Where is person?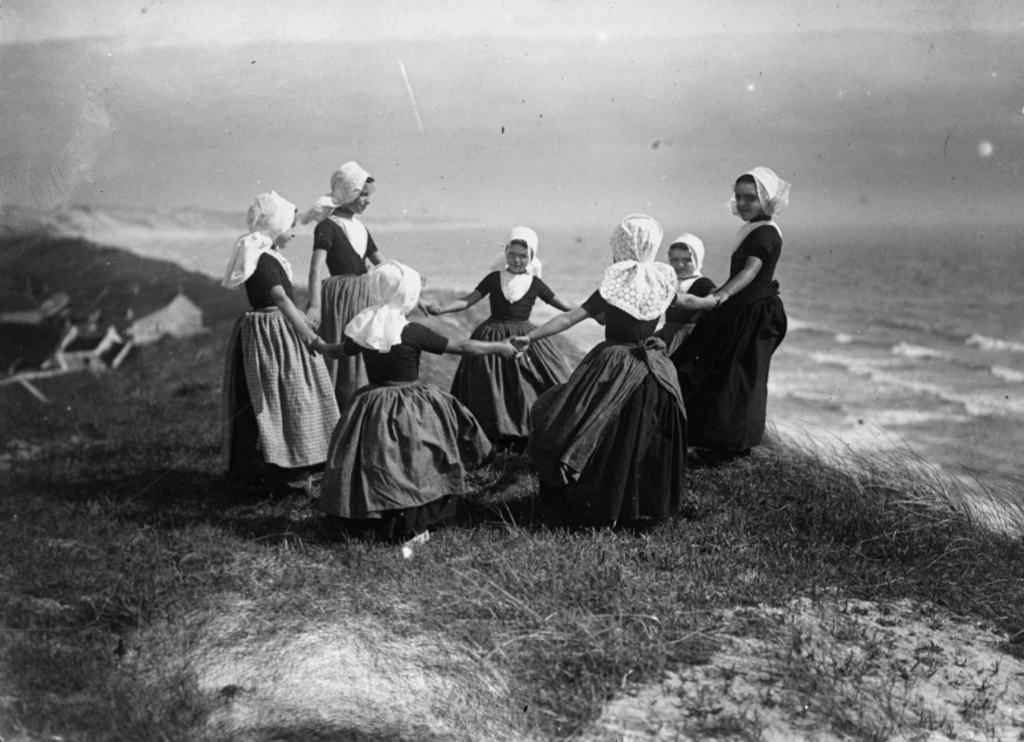
291/155/384/424.
